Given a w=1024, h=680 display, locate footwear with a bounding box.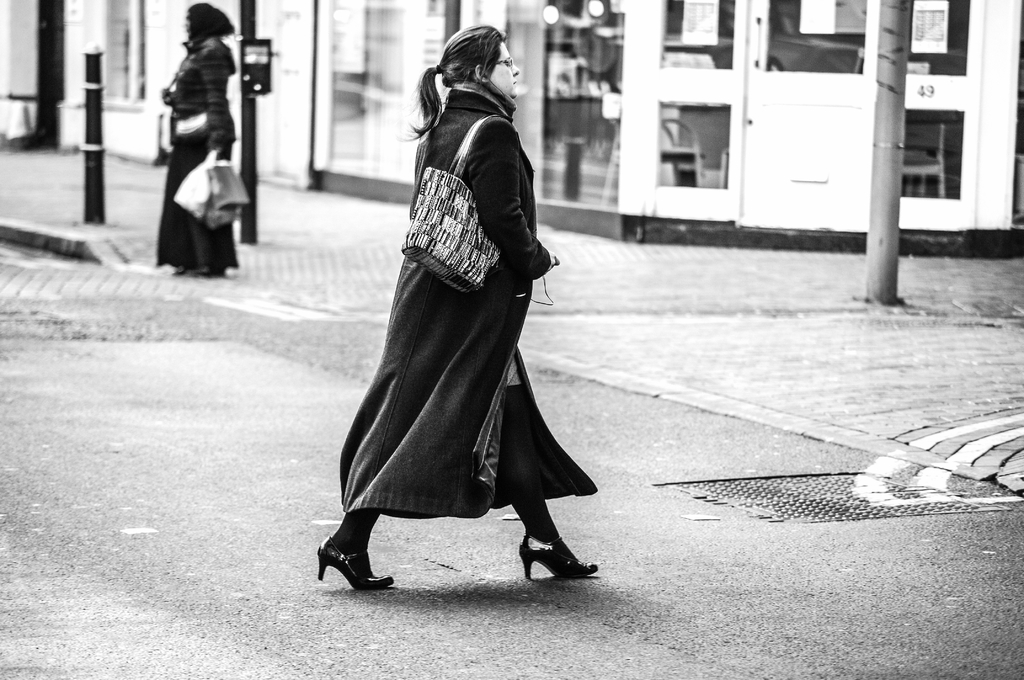
Located: bbox(517, 531, 600, 584).
